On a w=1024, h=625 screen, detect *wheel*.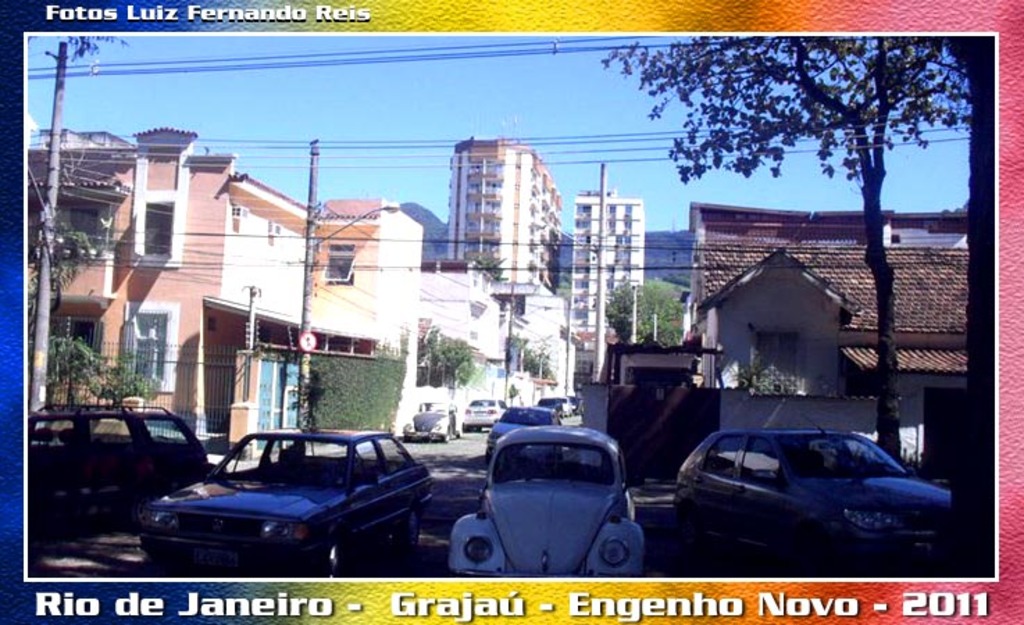
region(691, 514, 717, 547).
